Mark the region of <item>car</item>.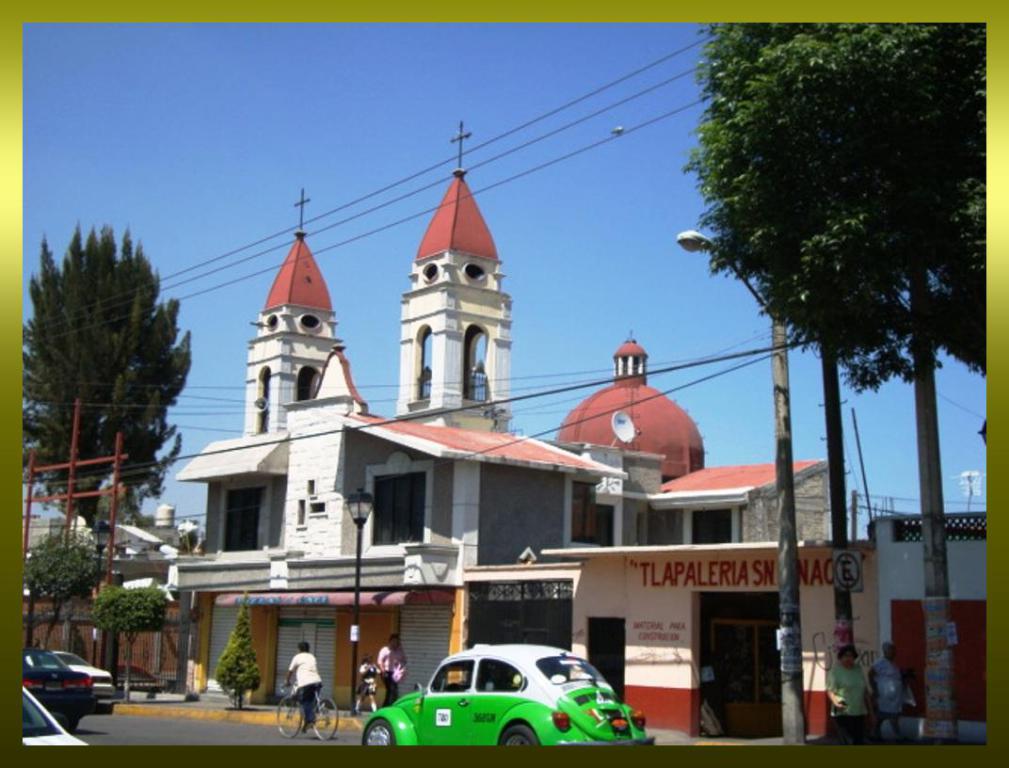
Region: [x1=24, y1=647, x2=120, y2=728].
